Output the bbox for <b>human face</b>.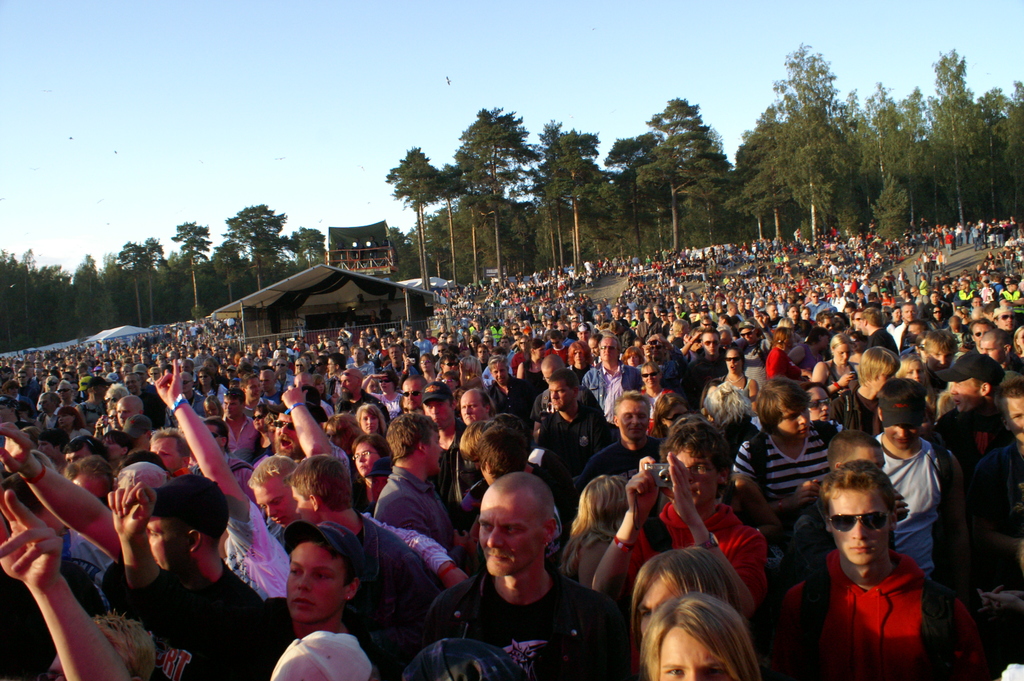
(x1=268, y1=343, x2=272, y2=348).
